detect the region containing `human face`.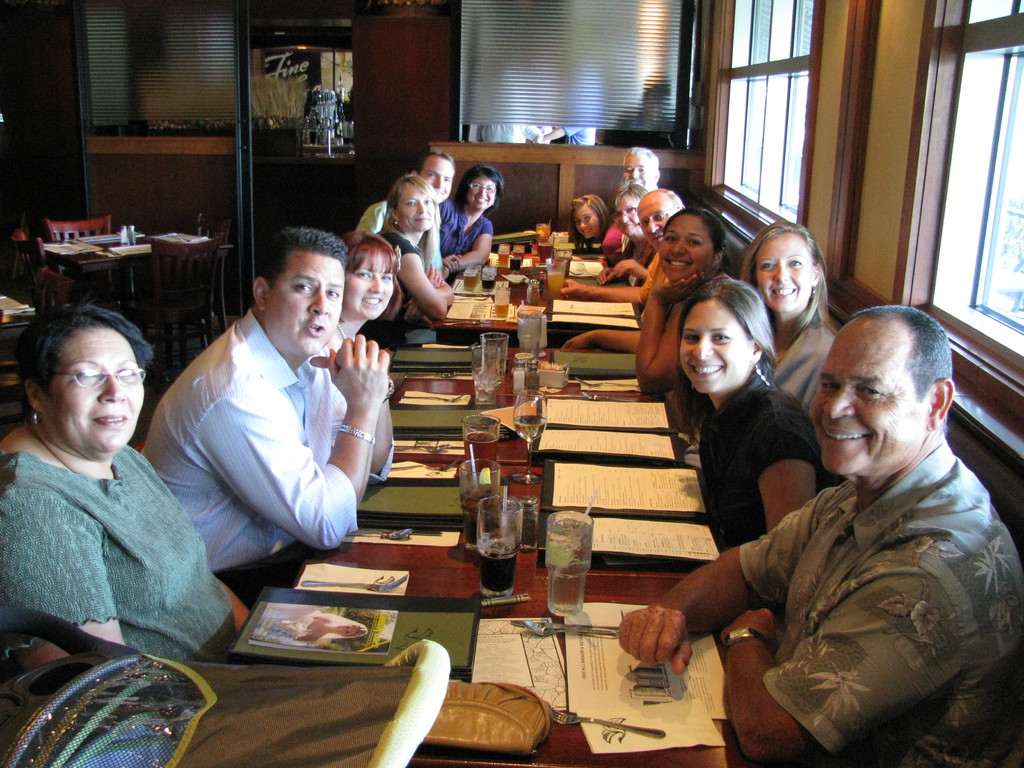
detection(660, 227, 711, 285).
